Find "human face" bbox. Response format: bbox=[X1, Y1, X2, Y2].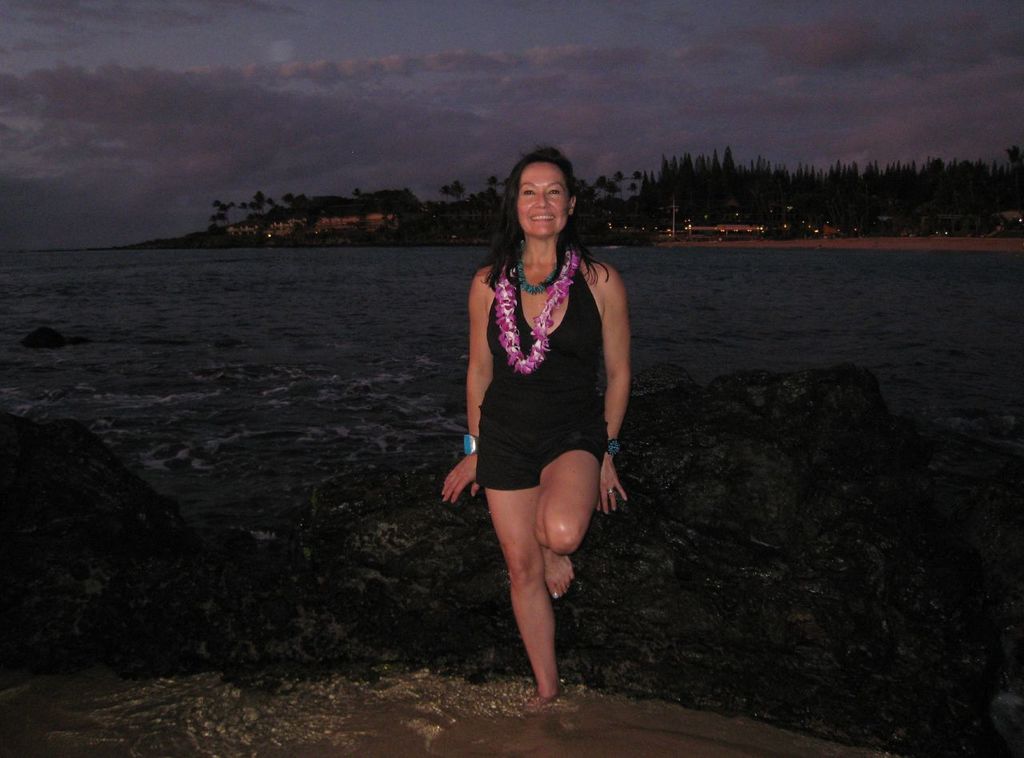
bbox=[507, 166, 572, 241].
